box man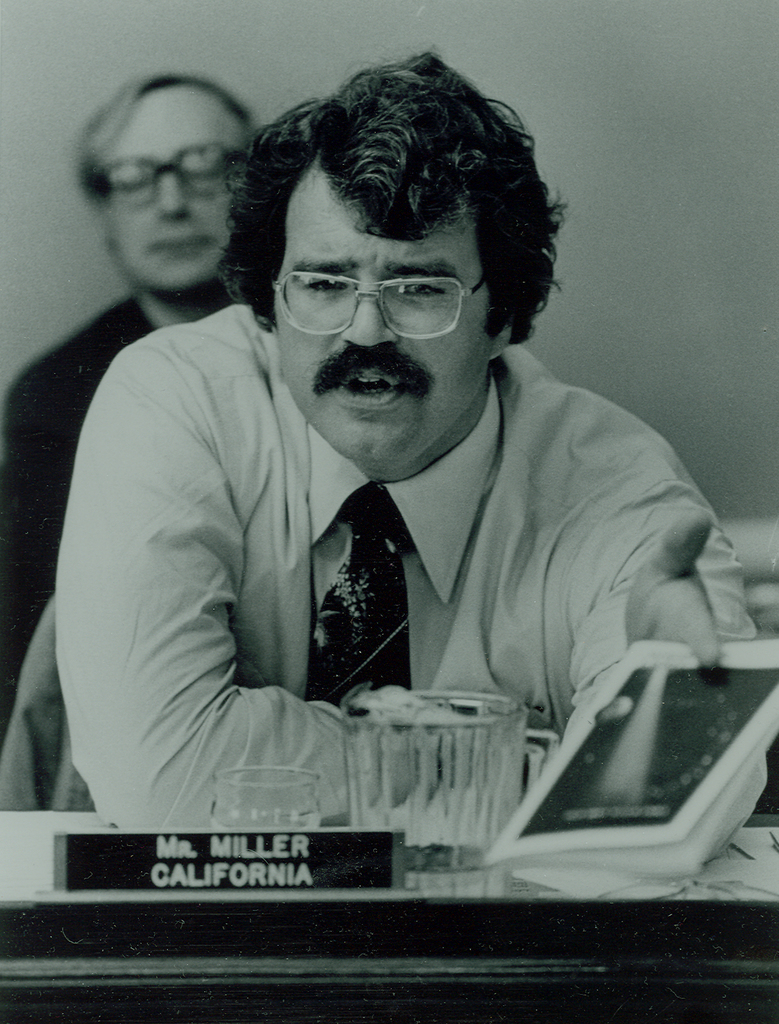
49 79 757 898
